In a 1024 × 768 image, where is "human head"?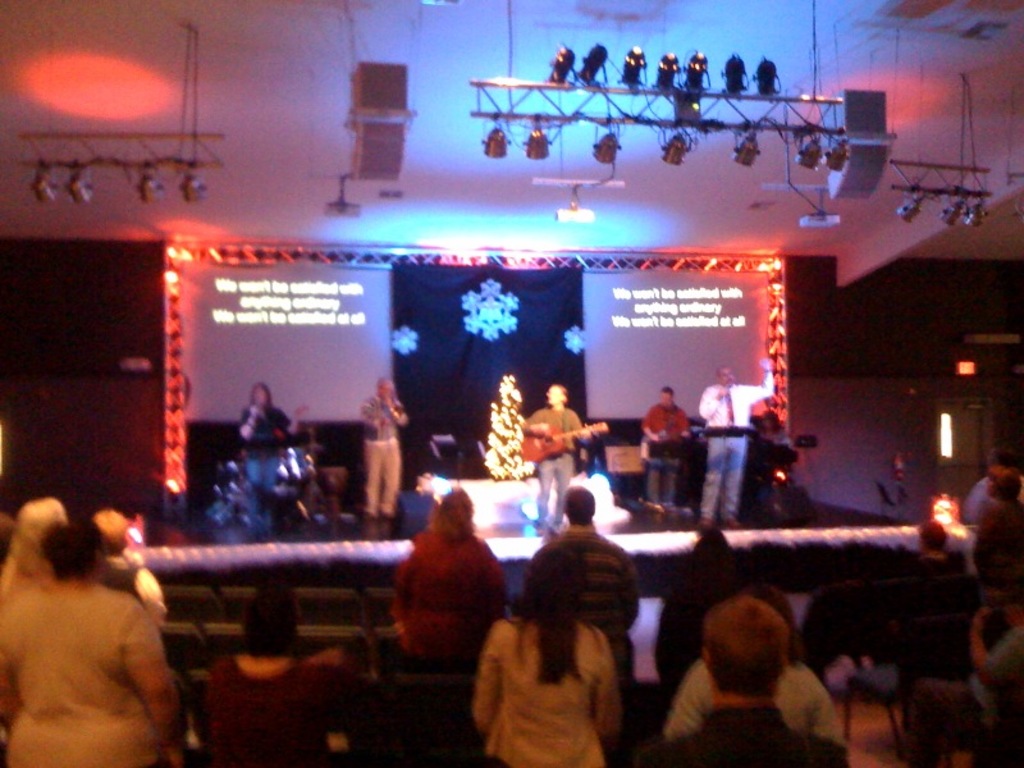
x1=41 y1=515 x2=105 y2=584.
